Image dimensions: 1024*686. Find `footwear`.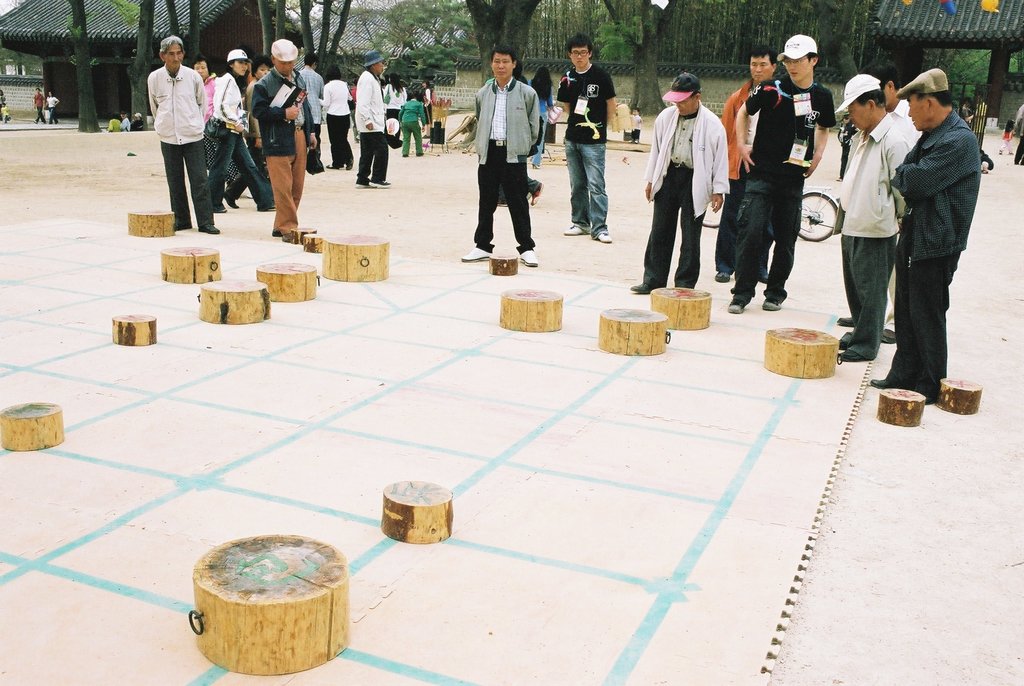
[174,222,195,233].
